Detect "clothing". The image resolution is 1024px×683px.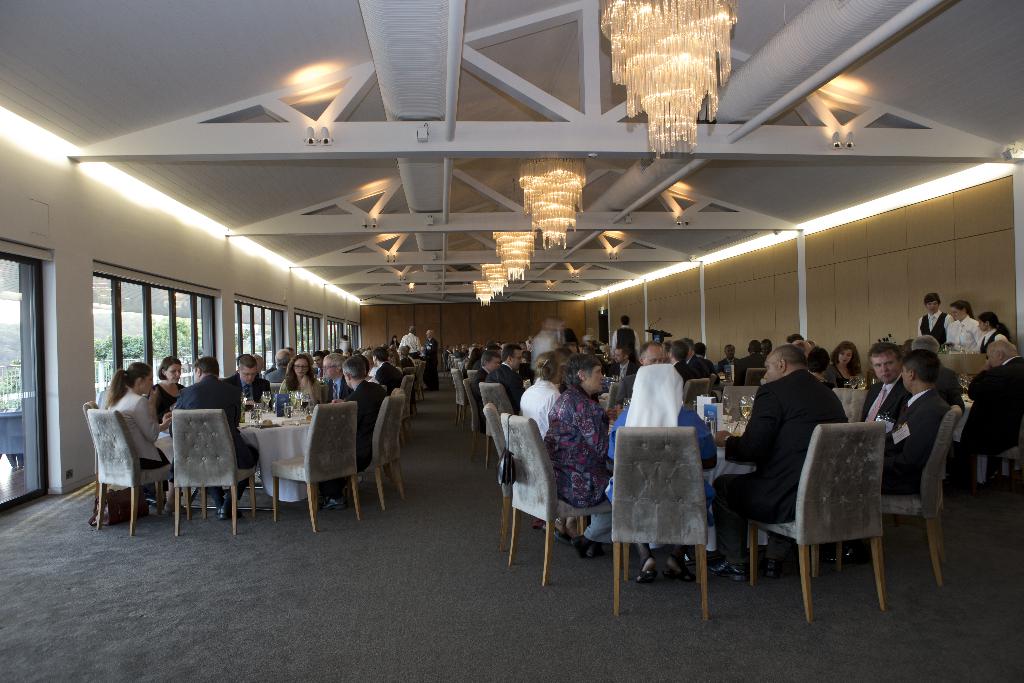
[721, 356, 743, 369].
